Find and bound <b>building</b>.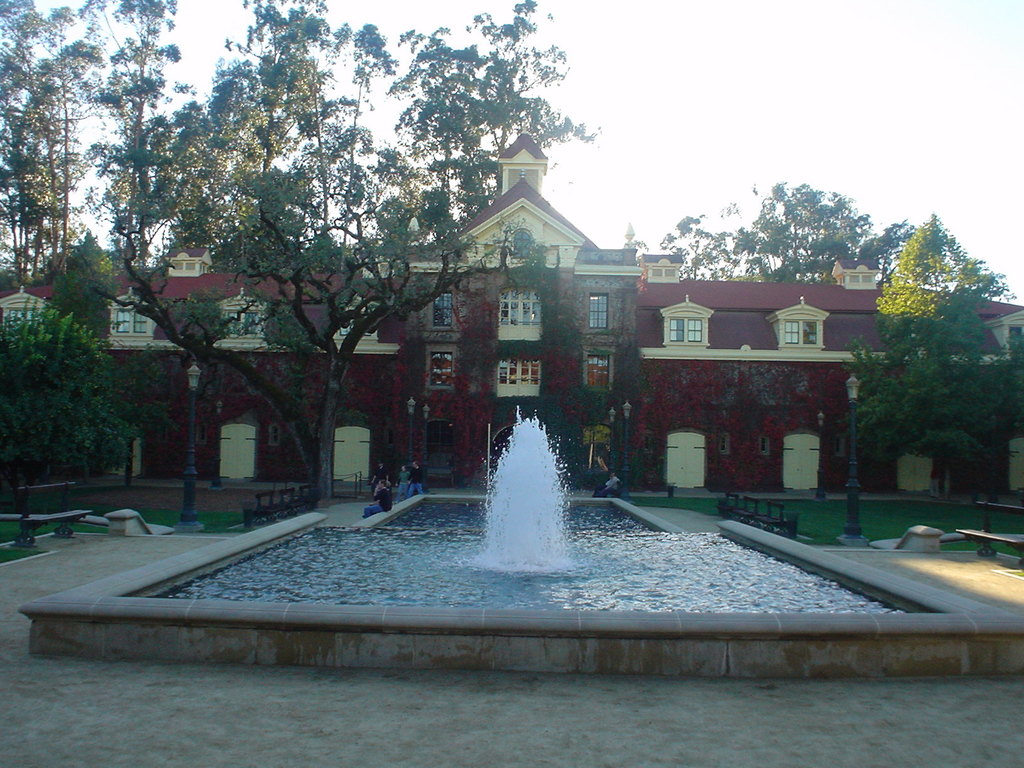
Bound: [0,124,1023,495].
